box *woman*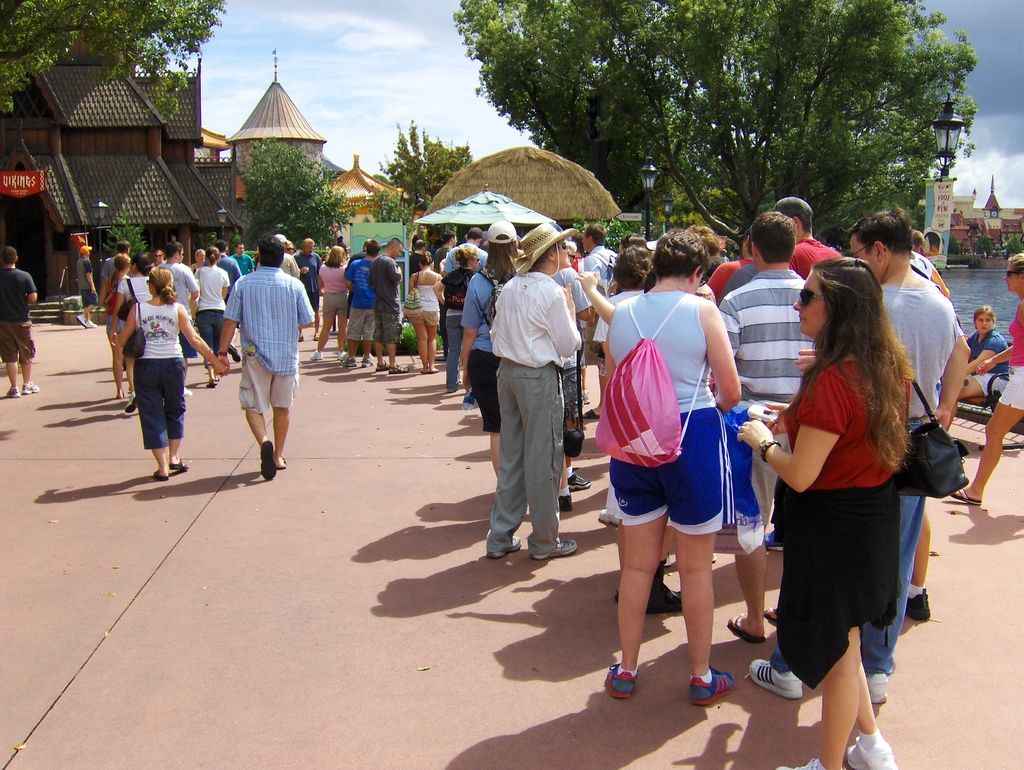
952,308,1009,398
